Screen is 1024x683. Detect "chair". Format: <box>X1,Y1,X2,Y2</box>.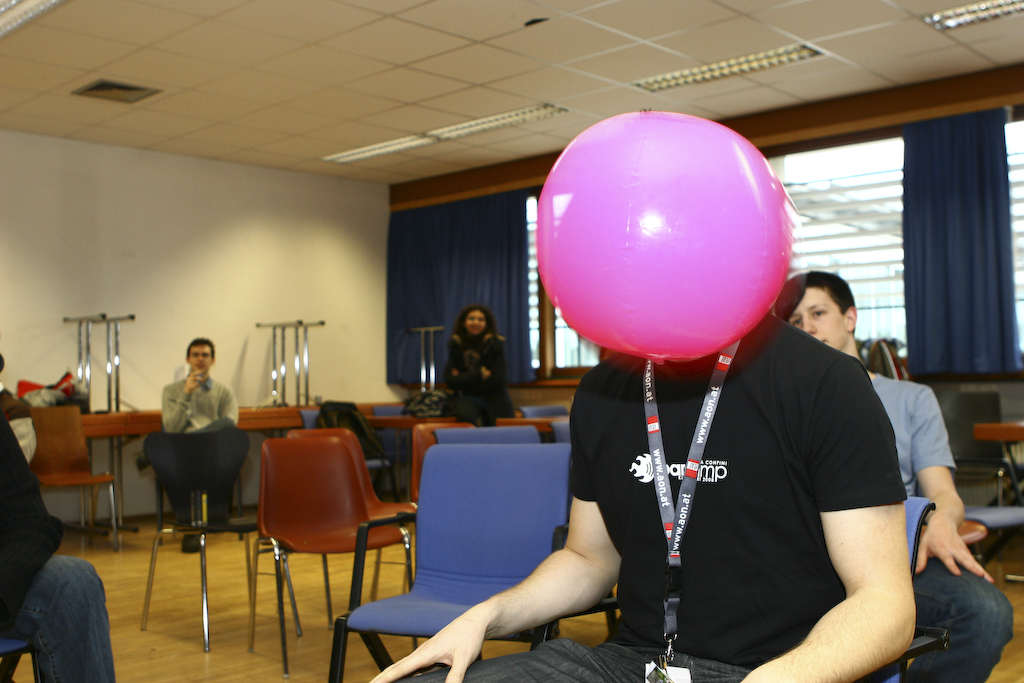
<box>135,427,307,651</box>.
